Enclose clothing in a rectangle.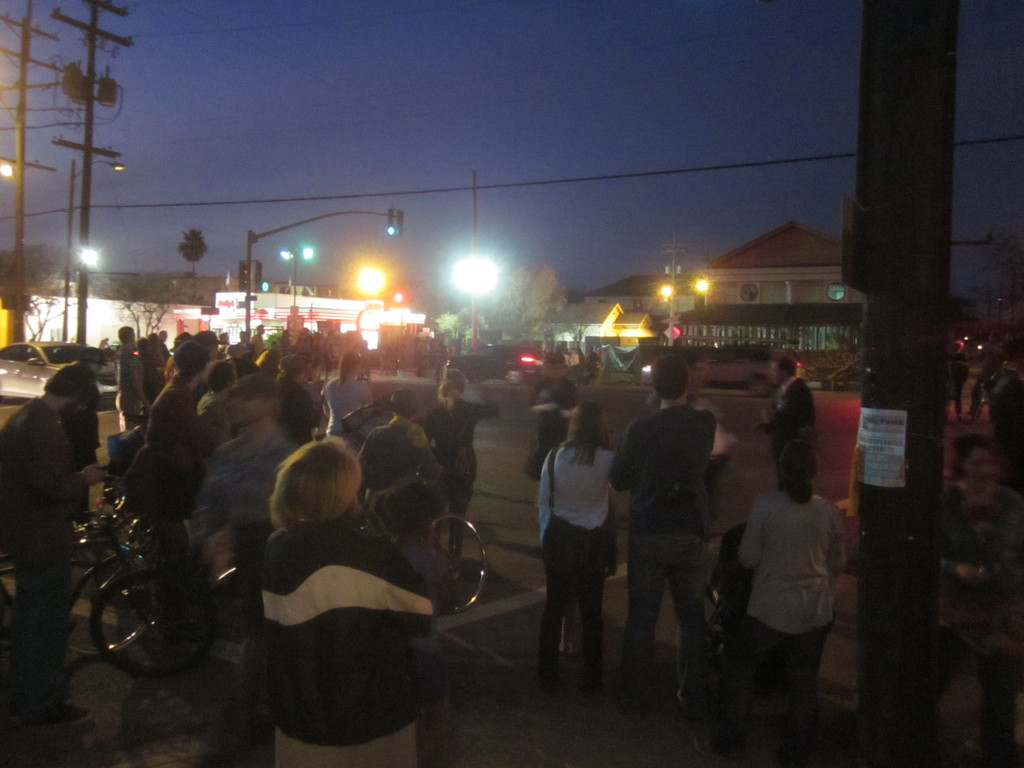
crop(137, 359, 219, 502).
